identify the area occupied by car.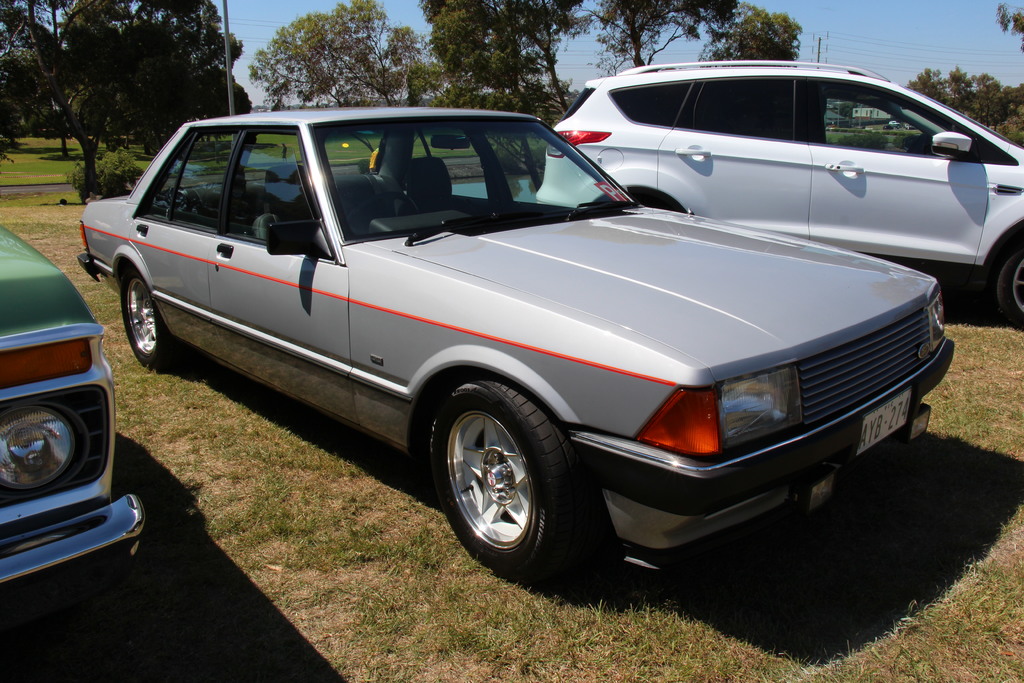
Area: bbox=(536, 63, 1022, 323).
